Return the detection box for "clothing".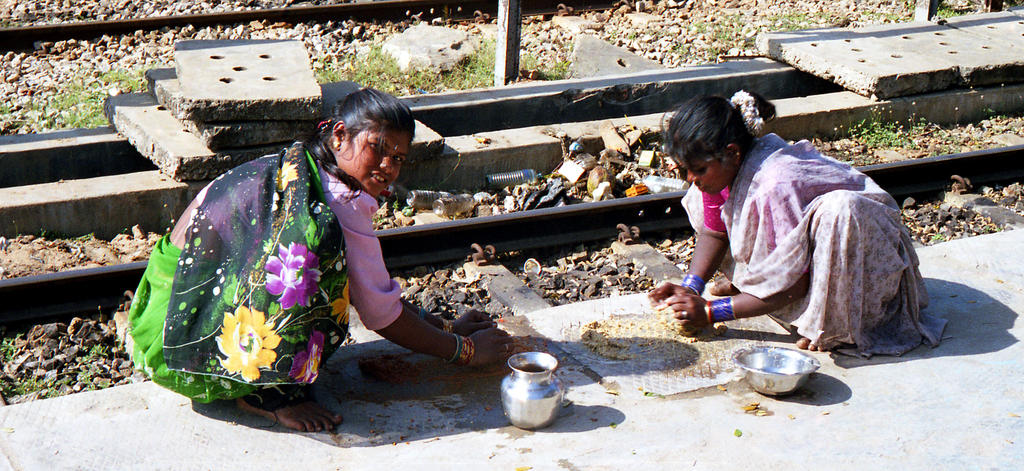
detection(114, 140, 397, 408).
